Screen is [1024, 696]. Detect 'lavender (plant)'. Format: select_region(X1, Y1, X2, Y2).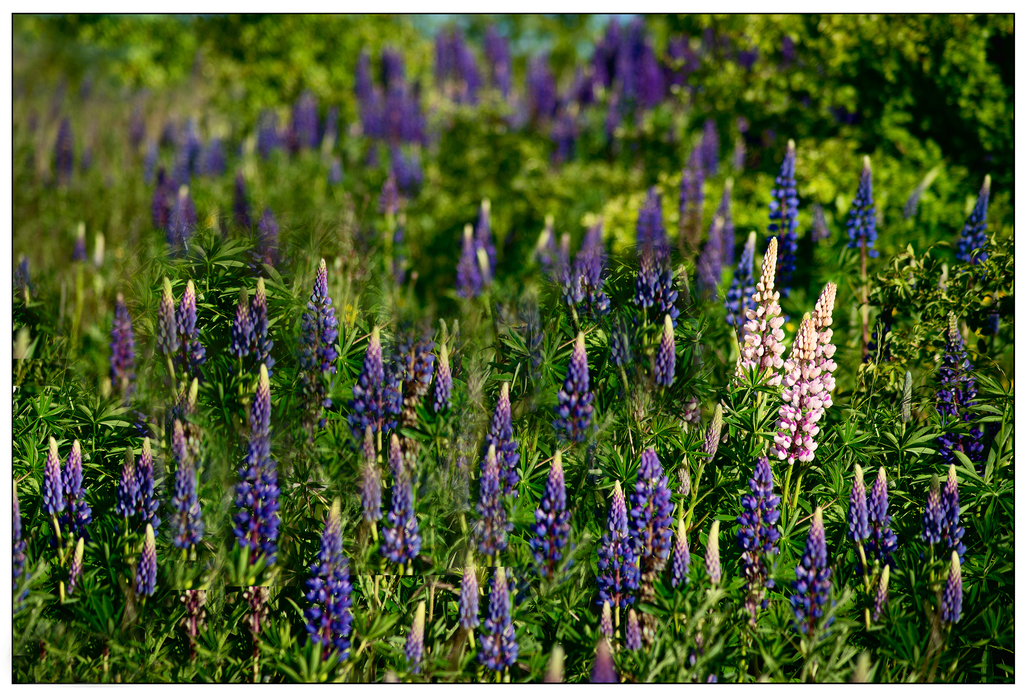
select_region(482, 201, 502, 315).
